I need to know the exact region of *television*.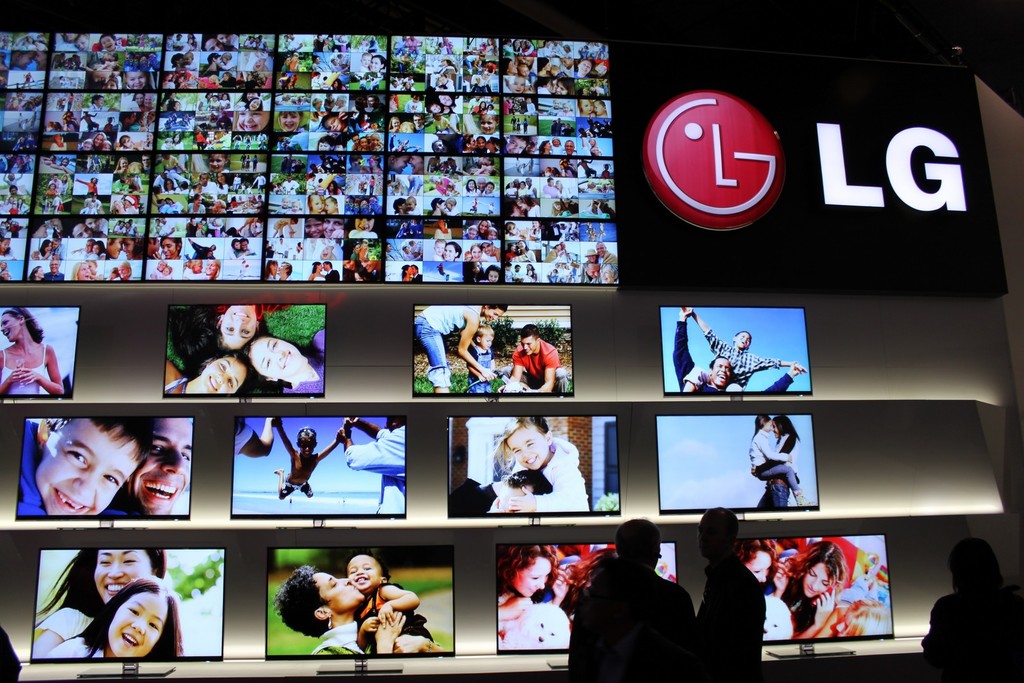
Region: pyautogui.locateOnScreen(258, 546, 460, 662).
